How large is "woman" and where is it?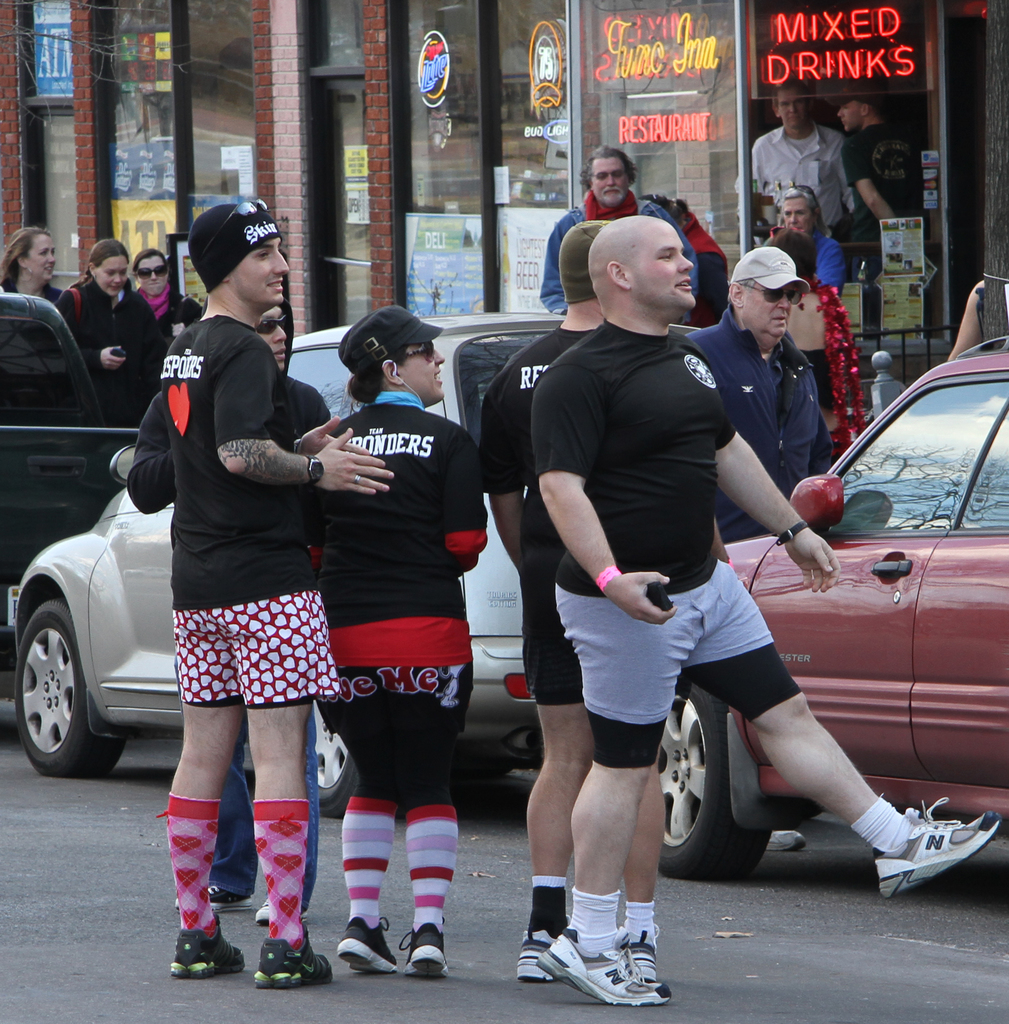
Bounding box: {"x1": 133, "y1": 247, "x2": 205, "y2": 349}.
